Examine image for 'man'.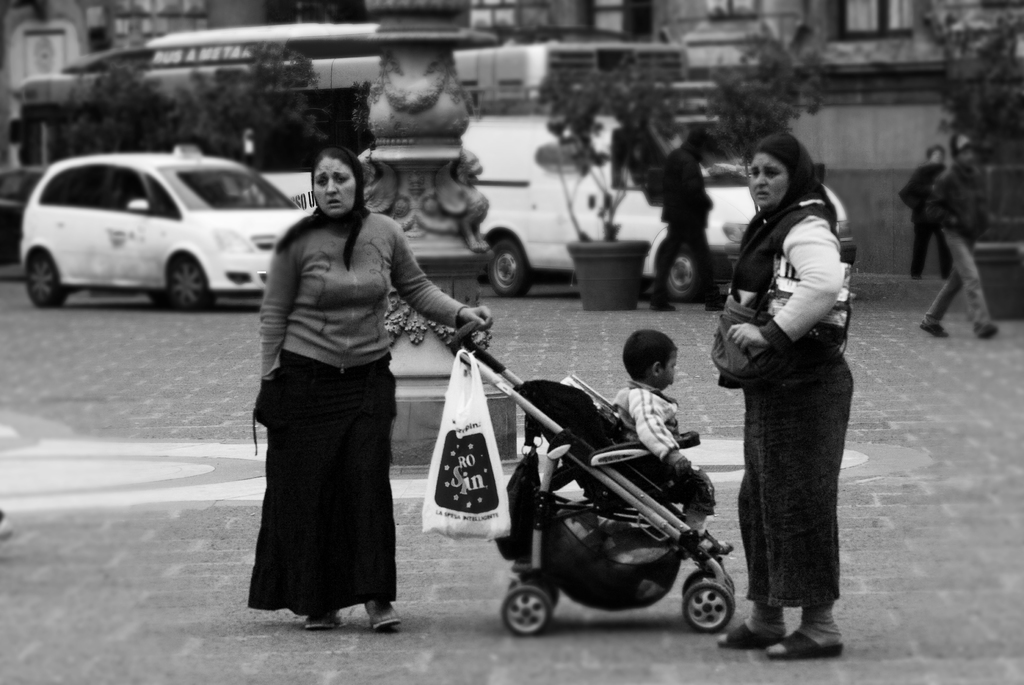
Examination result: region(893, 143, 952, 279).
